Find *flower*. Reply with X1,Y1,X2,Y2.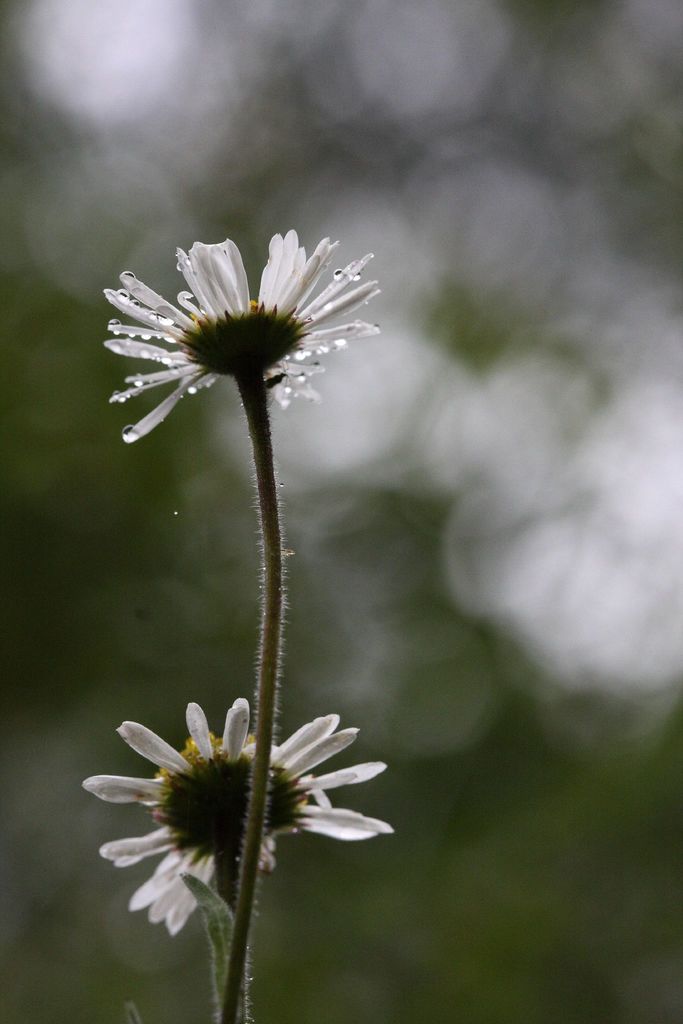
78,696,397,935.
